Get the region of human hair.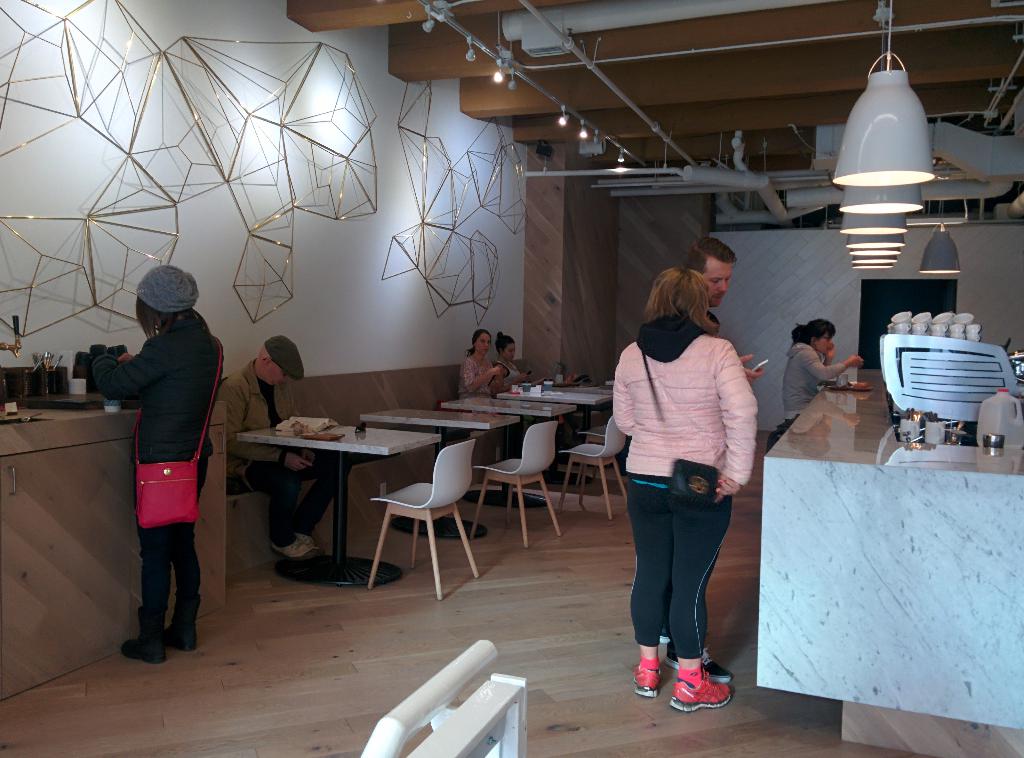
locate(497, 333, 509, 354).
